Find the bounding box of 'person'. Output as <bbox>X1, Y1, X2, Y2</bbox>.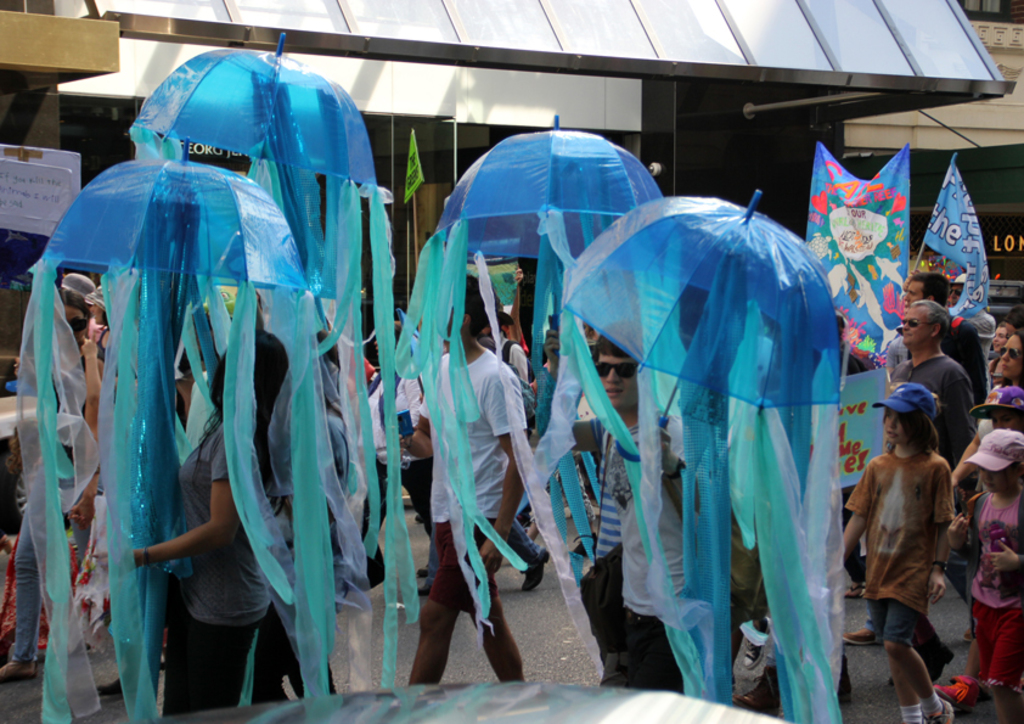
<bbox>559, 332, 753, 685</bbox>.
